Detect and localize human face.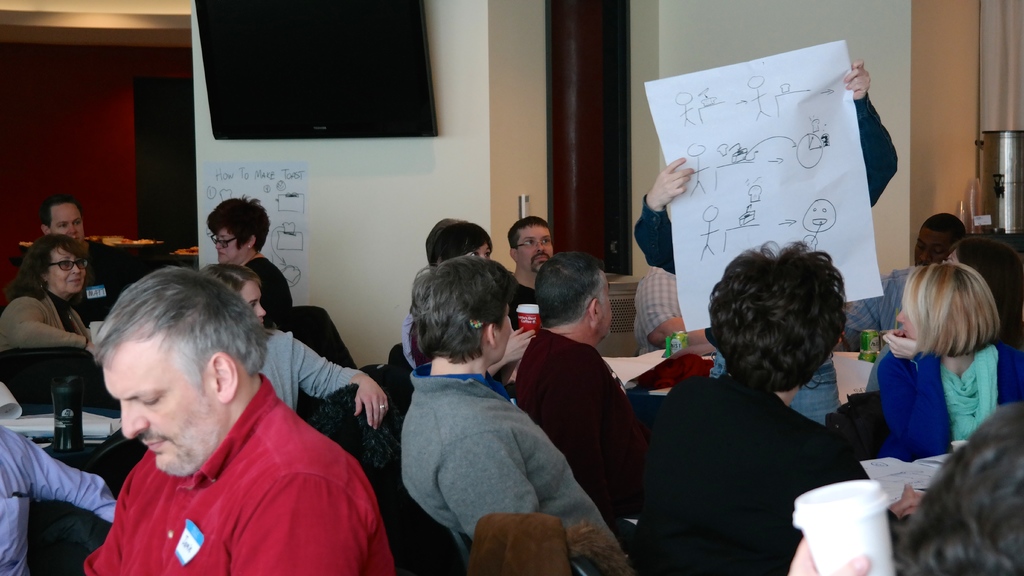
Localized at rect(915, 227, 955, 266).
